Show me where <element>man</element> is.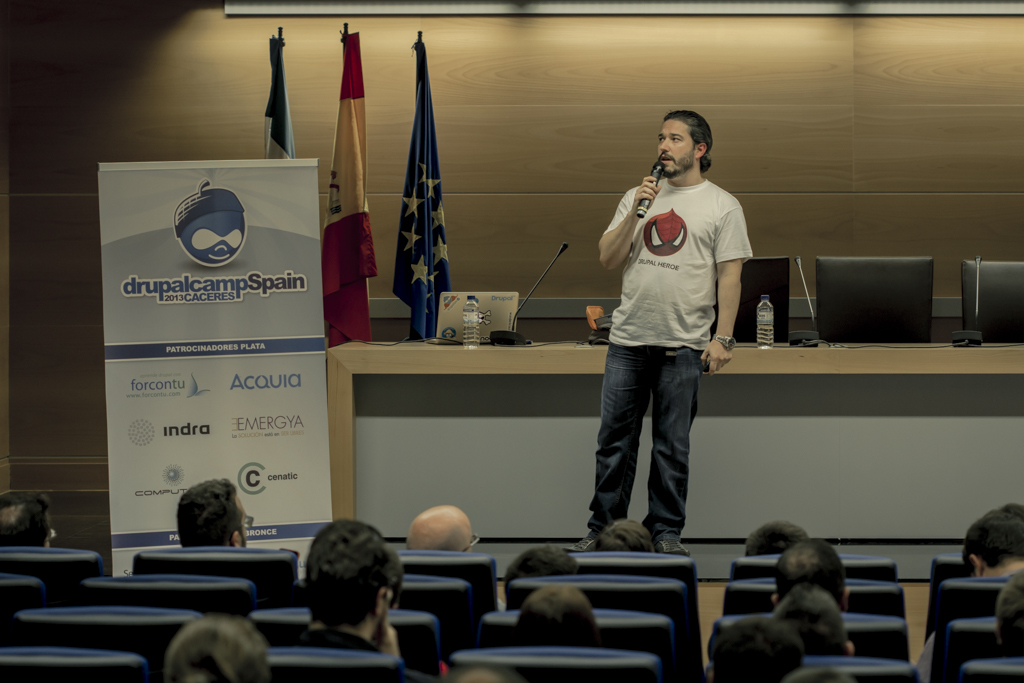
<element>man</element> is at (405,506,506,615).
